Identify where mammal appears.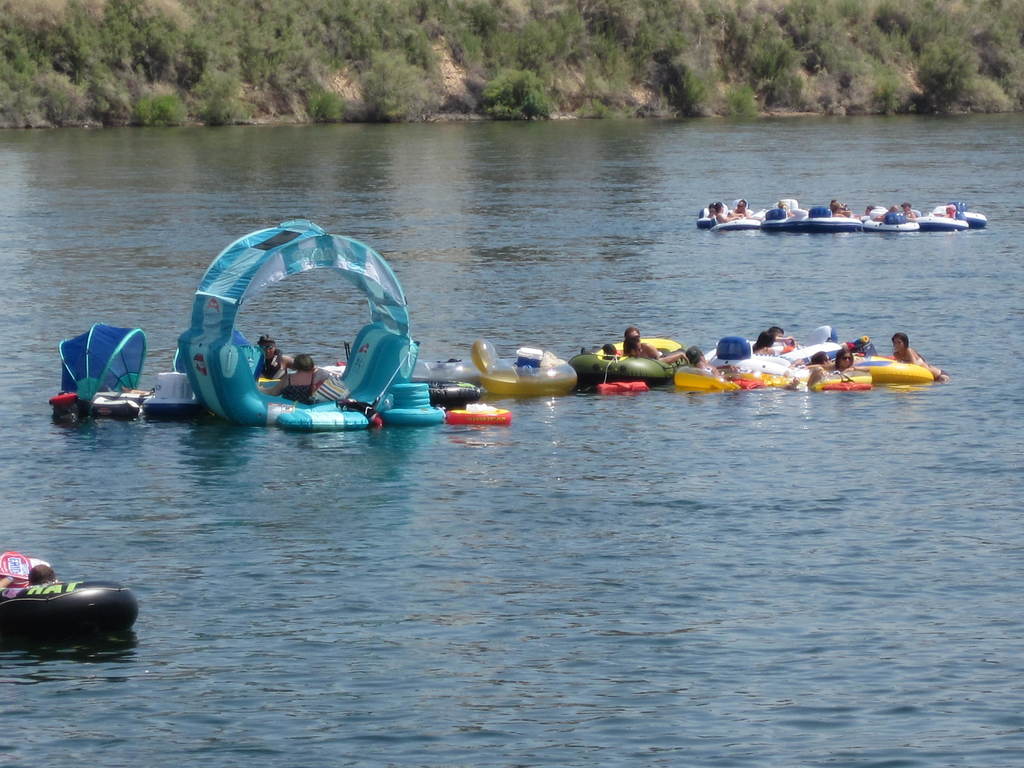
Appears at {"left": 878, "top": 206, "right": 895, "bottom": 220}.
